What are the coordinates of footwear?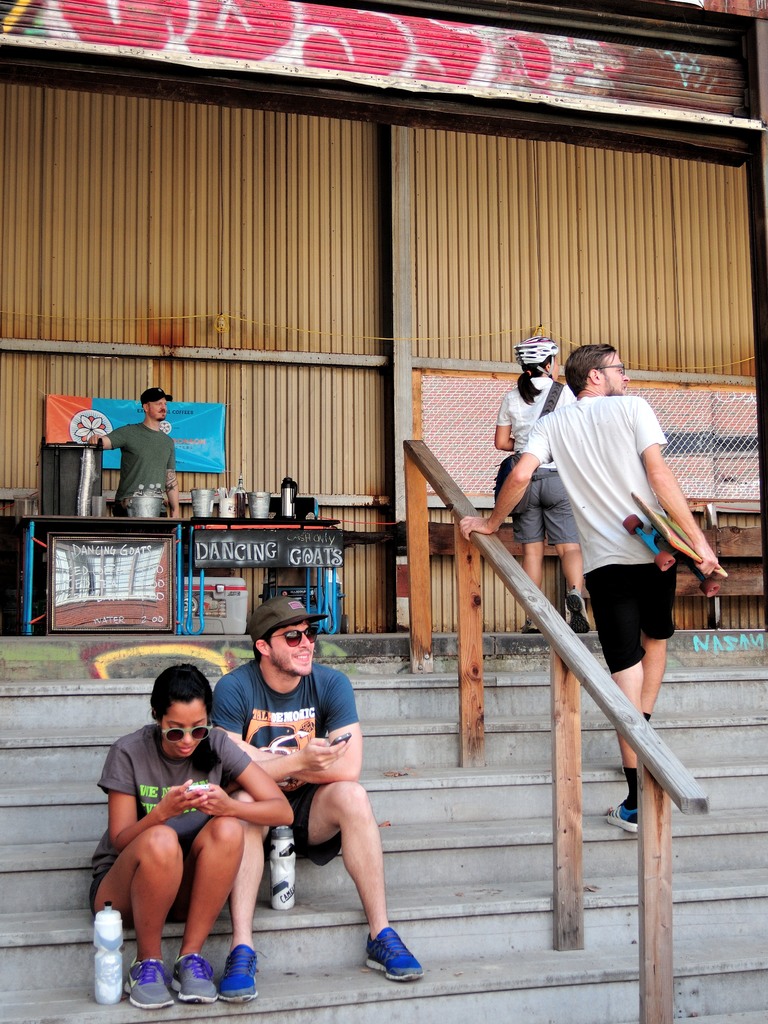
567, 587, 591, 632.
